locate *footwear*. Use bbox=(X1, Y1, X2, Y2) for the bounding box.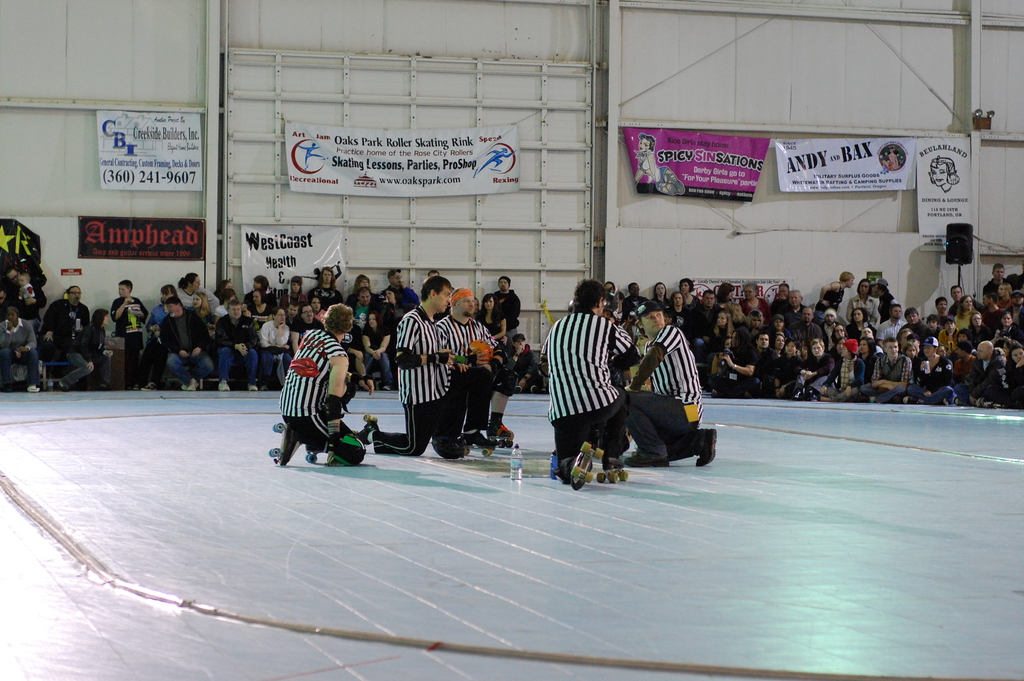
bbox=(531, 388, 540, 393).
